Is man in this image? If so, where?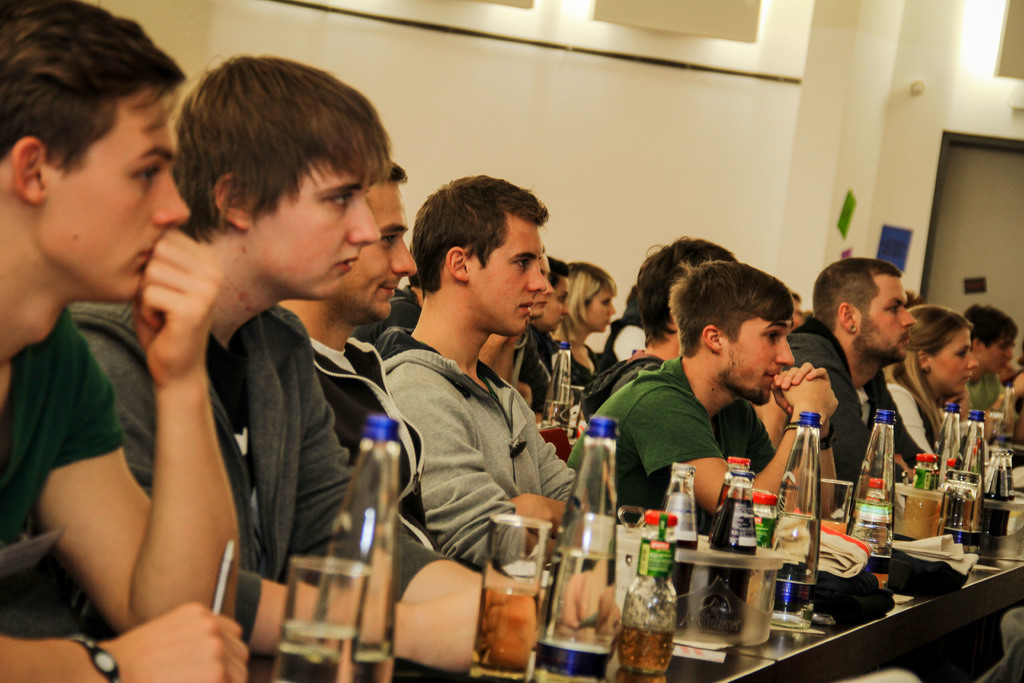
Yes, at Rect(785, 254, 938, 497).
